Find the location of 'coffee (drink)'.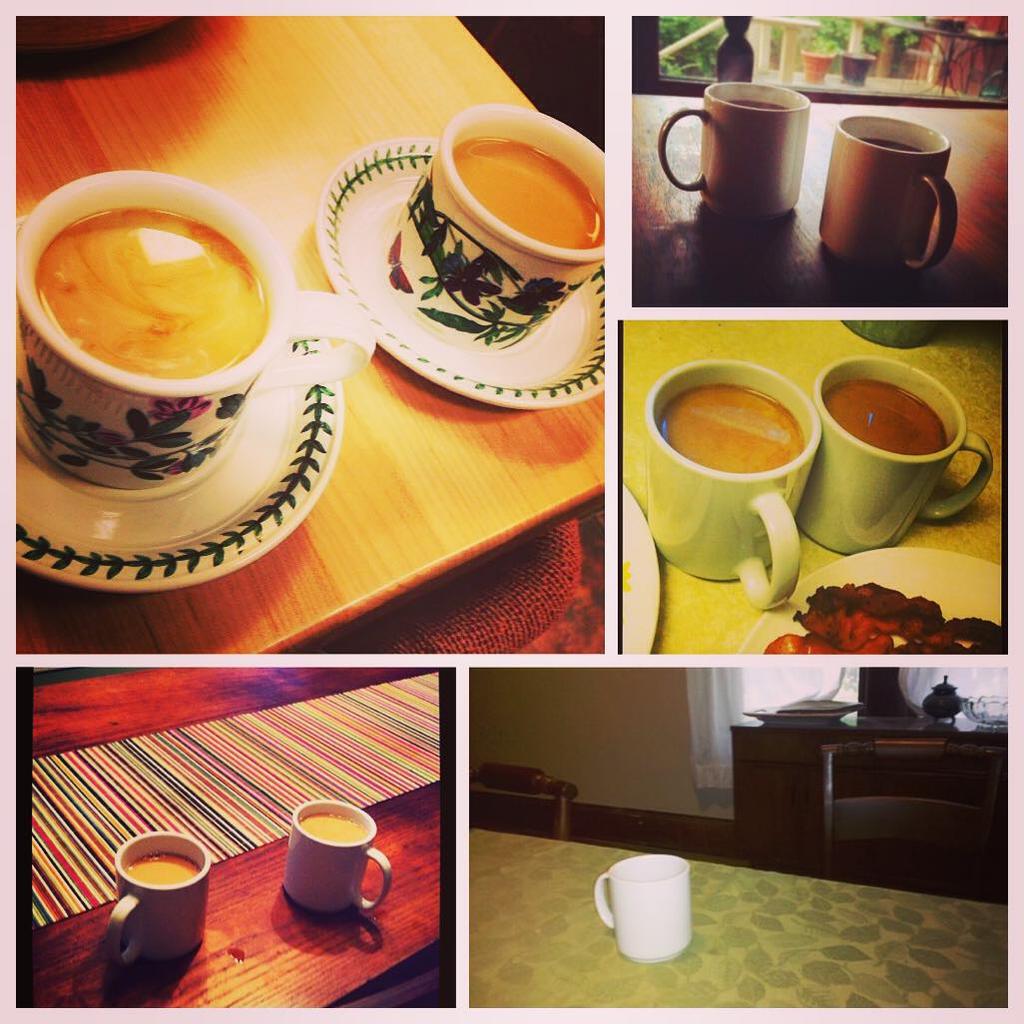
Location: 129 852 200 891.
